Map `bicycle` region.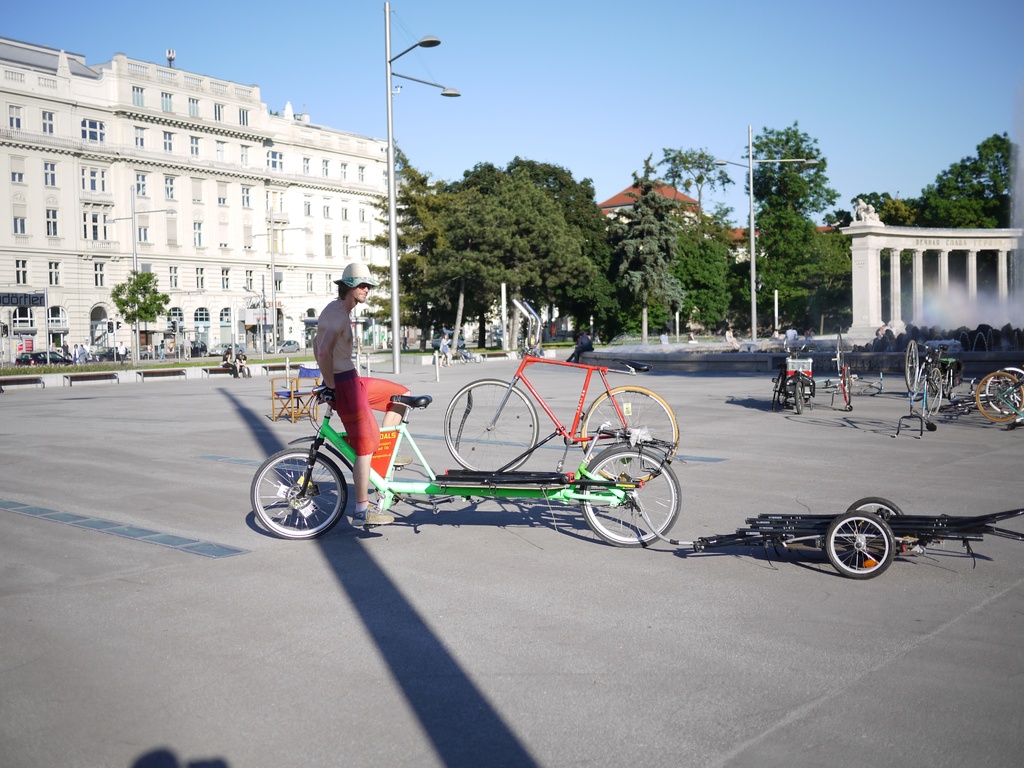
Mapped to 442, 293, 684, 488.
